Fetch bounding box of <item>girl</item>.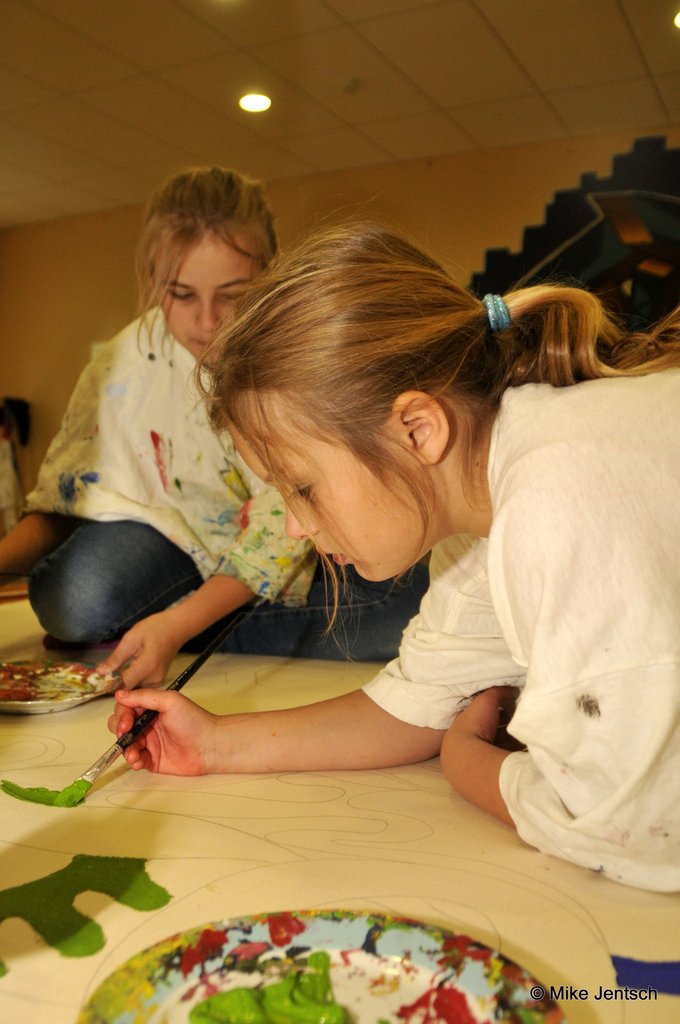
Bbox: BBox(0, 166, 429, 692).
